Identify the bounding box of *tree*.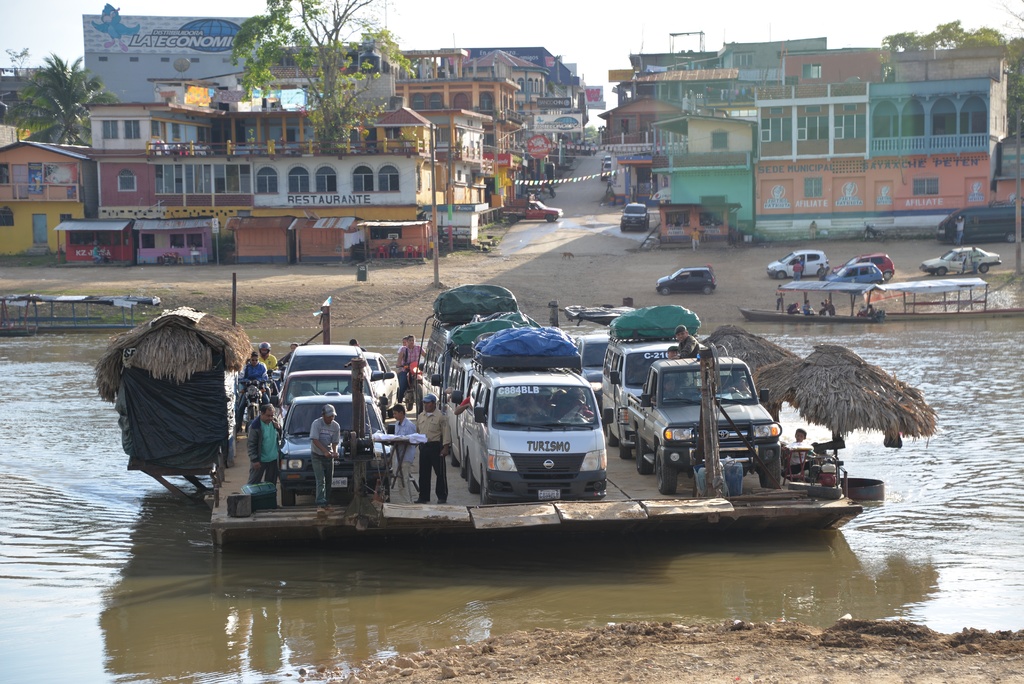
region(235, 0, 416, 153).
